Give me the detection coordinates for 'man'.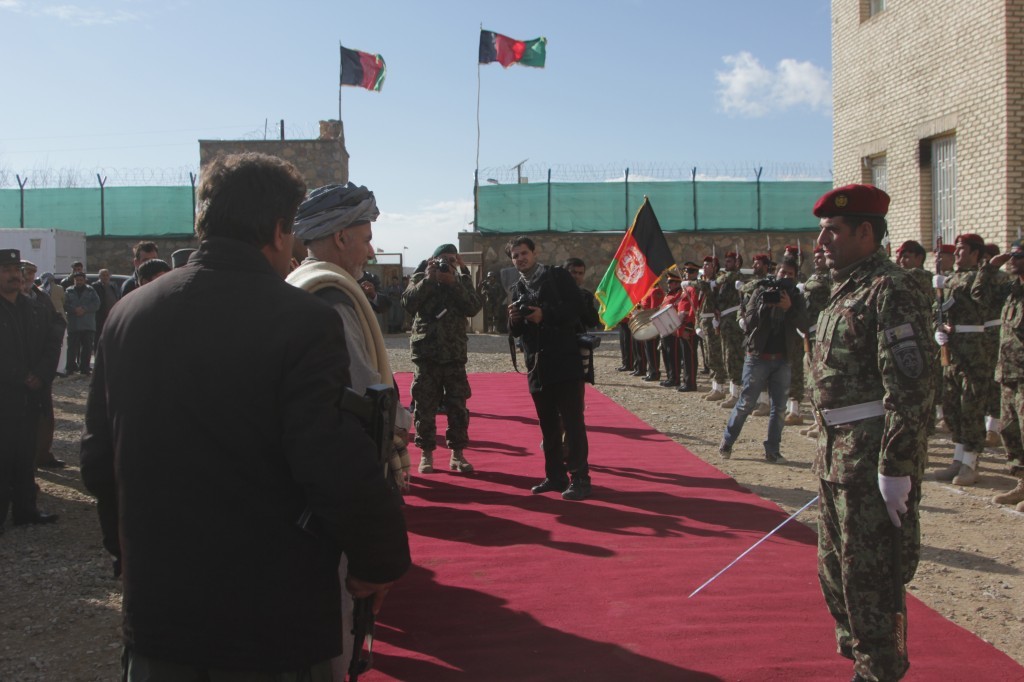
select_region(16, 263, 76, 478).
